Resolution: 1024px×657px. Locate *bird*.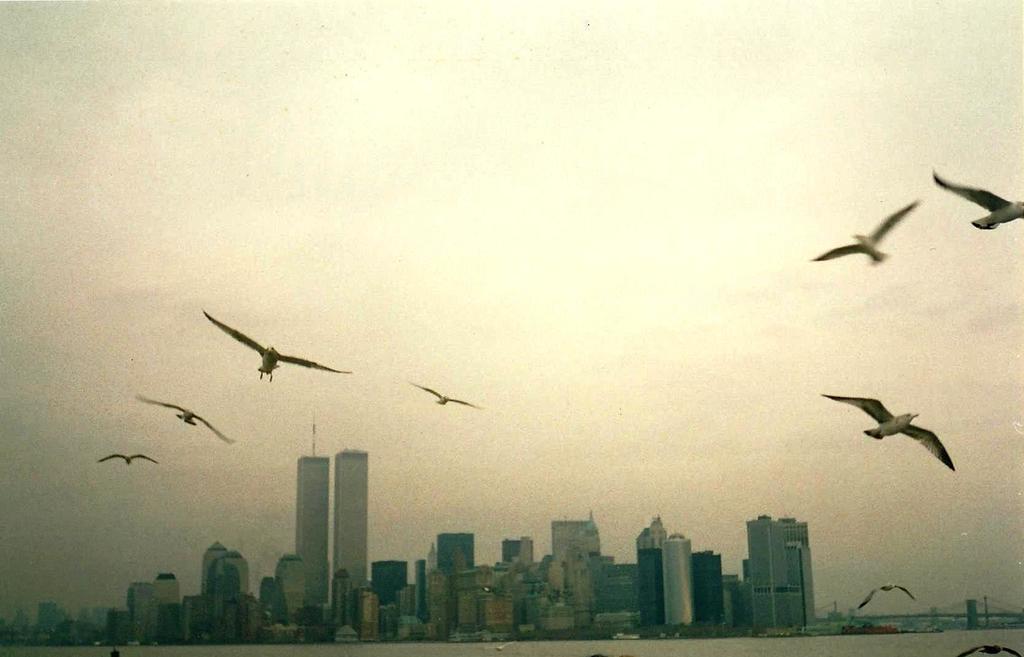
[409,381,483,412].
